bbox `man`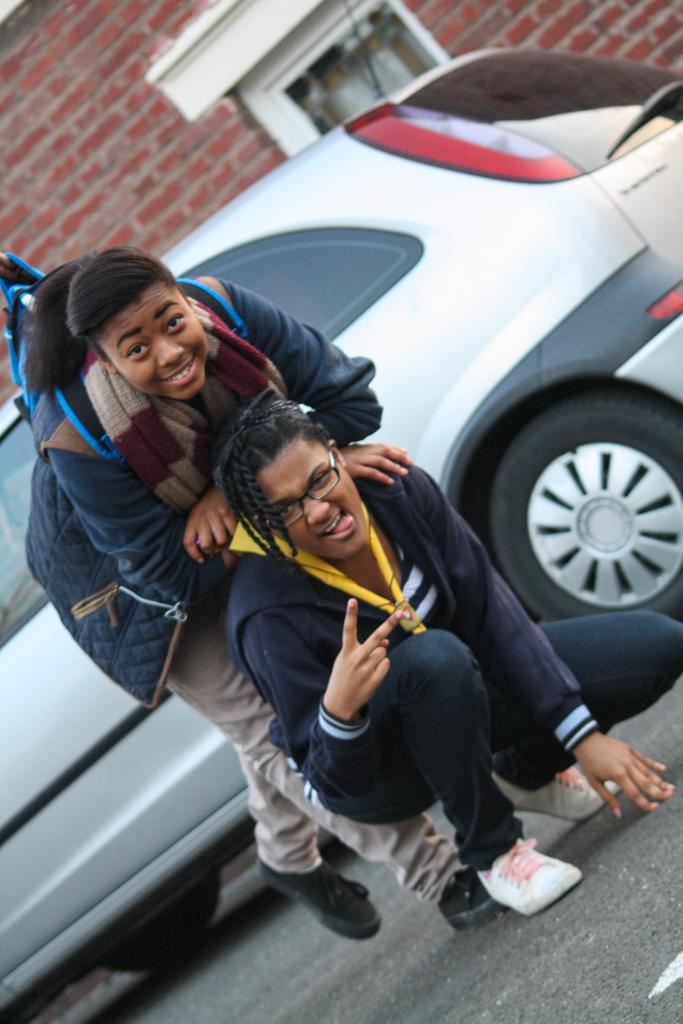
[left=24, top=246, right=481, bottom=929]
